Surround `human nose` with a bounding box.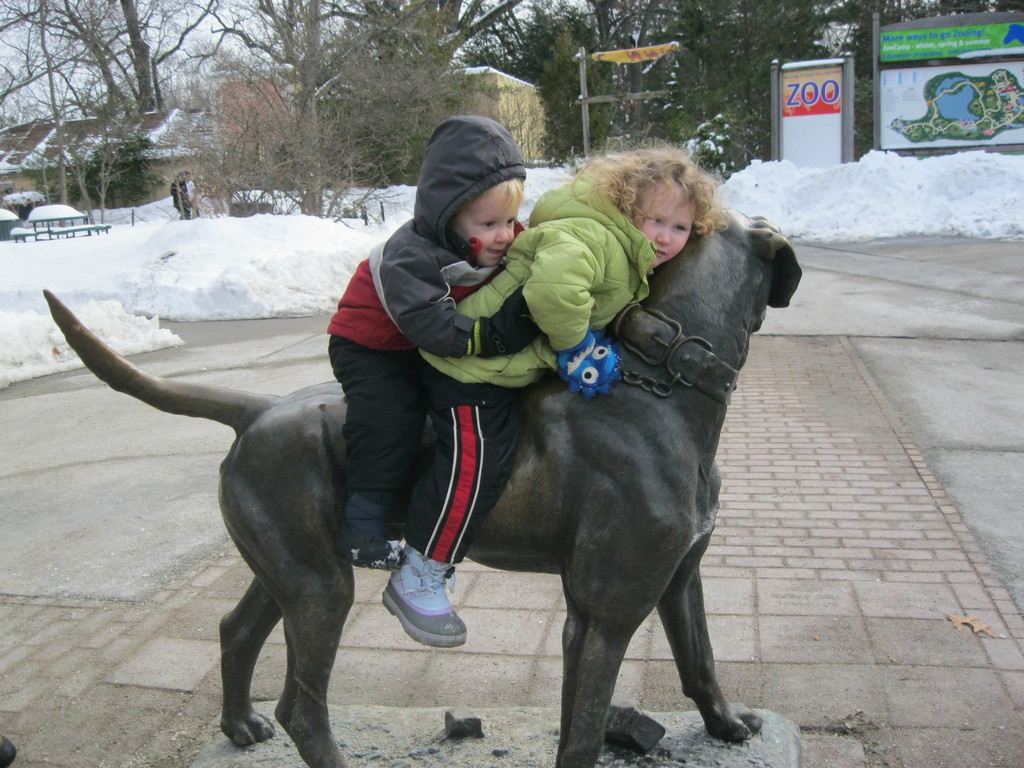
box=[657, 225, 675, 246].
